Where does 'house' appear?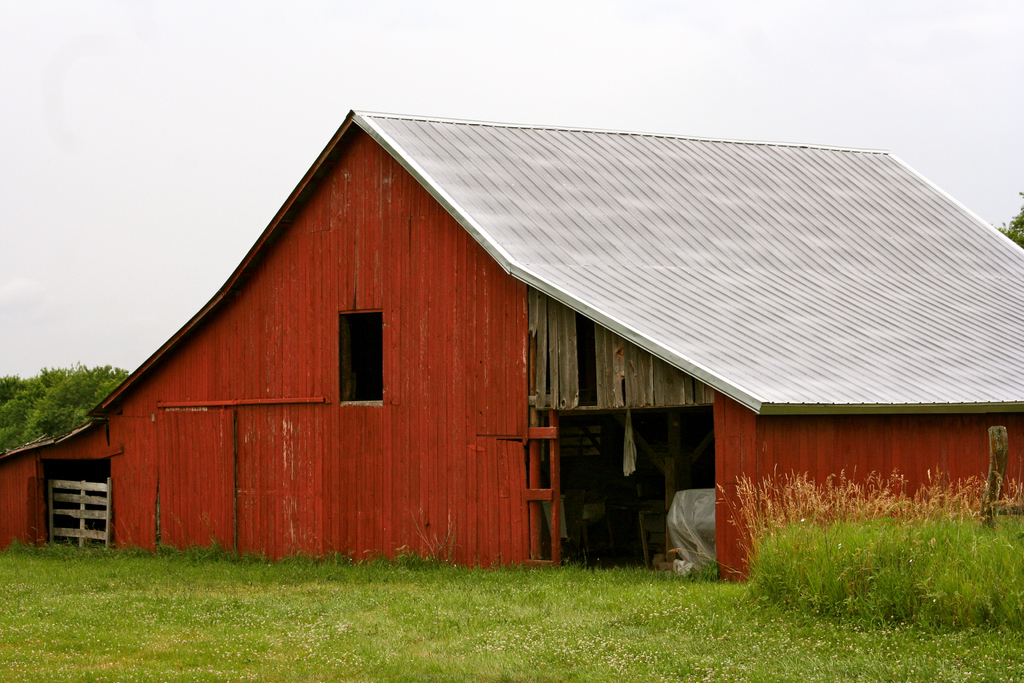
Appears at pyautogui.locateOnScreen(0, 106, 1023, 600).
